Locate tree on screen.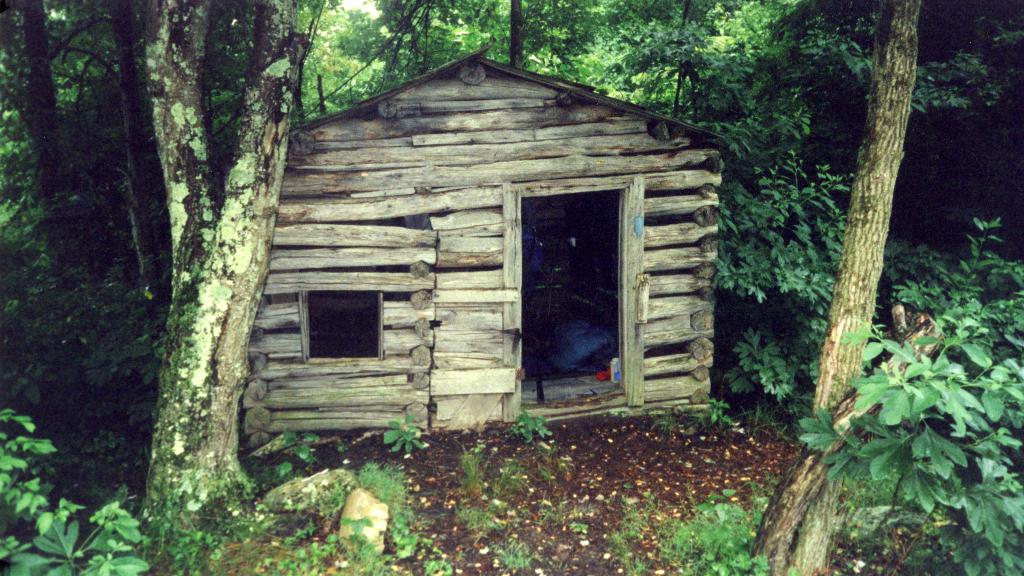
On screen at {"x1": 132, "y1": 0, "x2": 310, "y2": 536}.
